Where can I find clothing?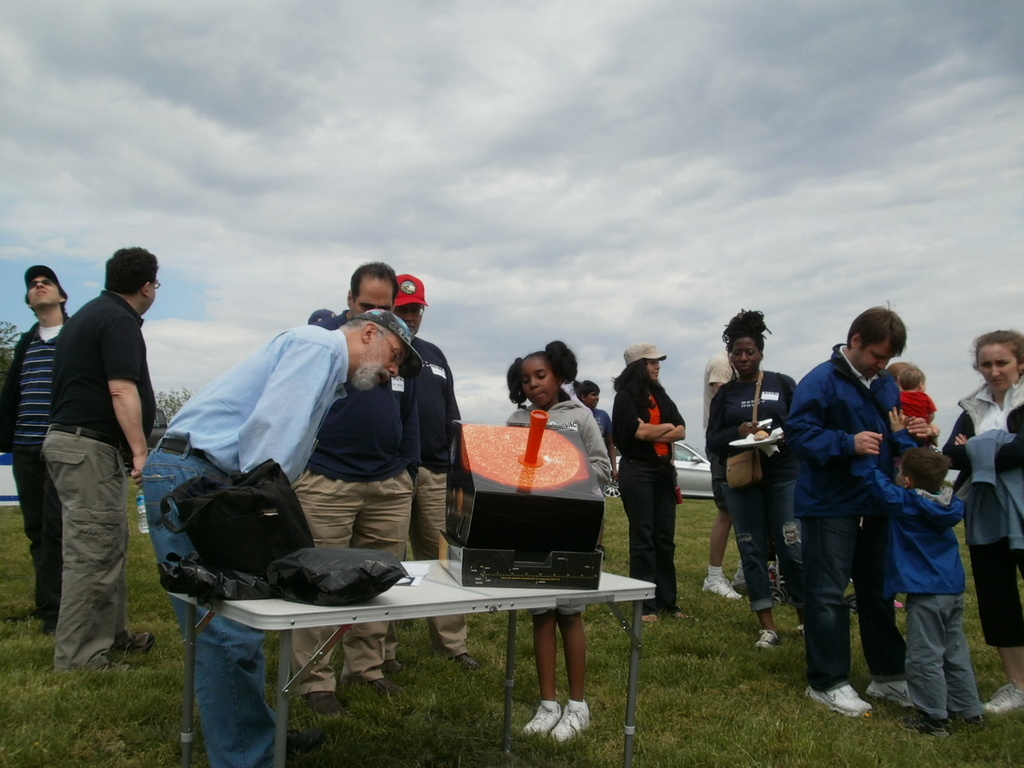
You can find it at bbox(292, 363, 410, 679).
